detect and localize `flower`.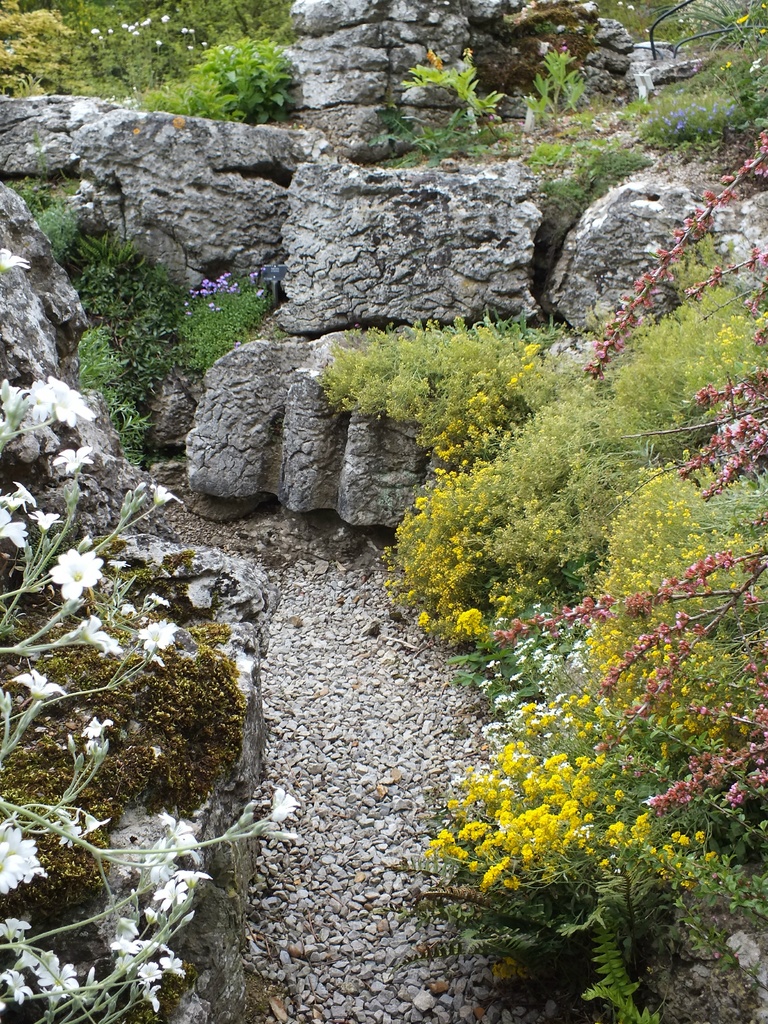
Localized at x1=762 y1=28 x2=765 y2=37.
